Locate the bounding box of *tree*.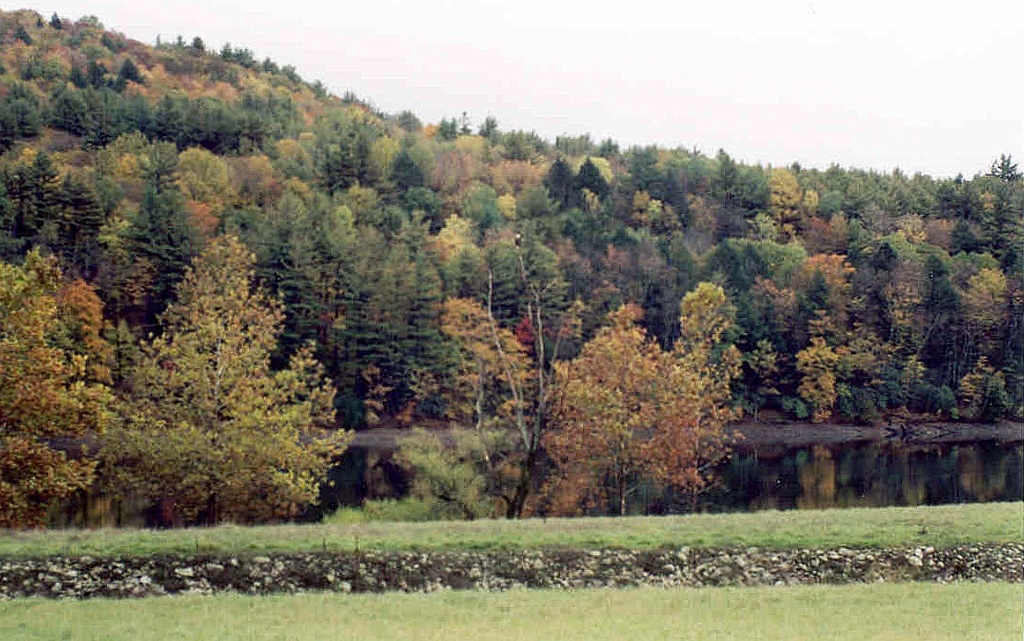
Bounding box: x1=25 y1=44 x2=67 y2=75.
